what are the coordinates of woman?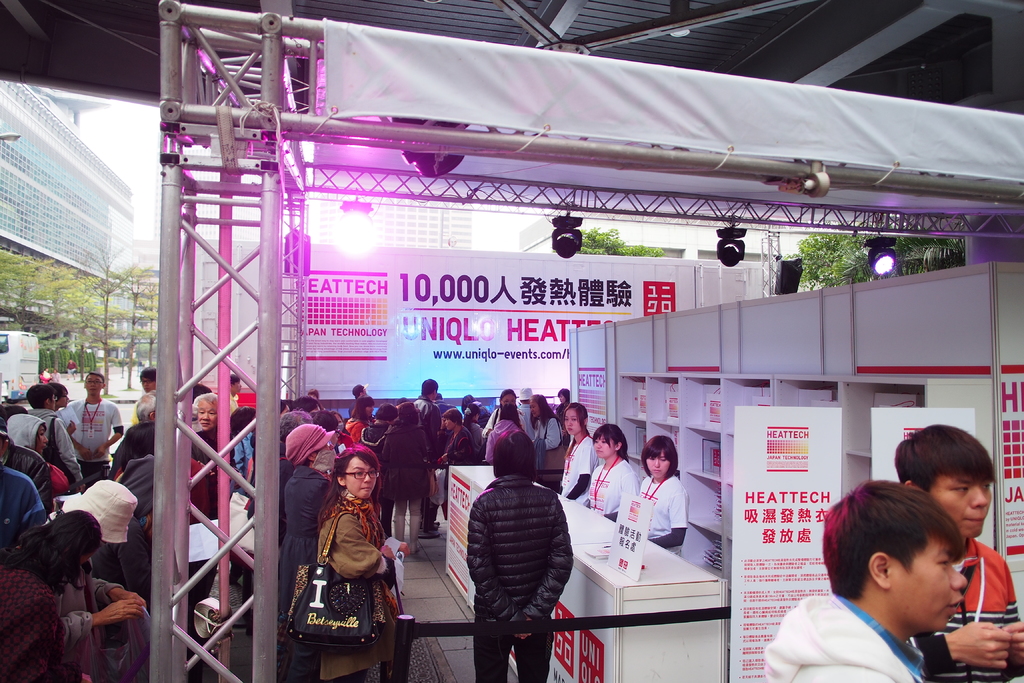
(x1=0, y1=505, x2=105, y2=682).
